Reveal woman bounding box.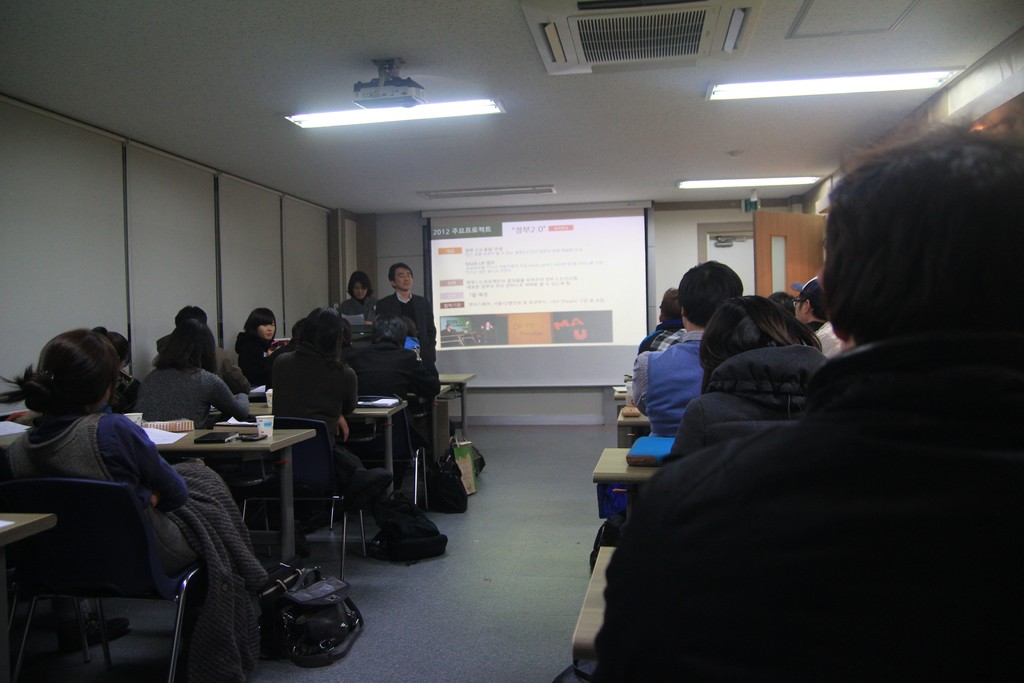
Revealed: select_region(90, 320, 143, 409).
